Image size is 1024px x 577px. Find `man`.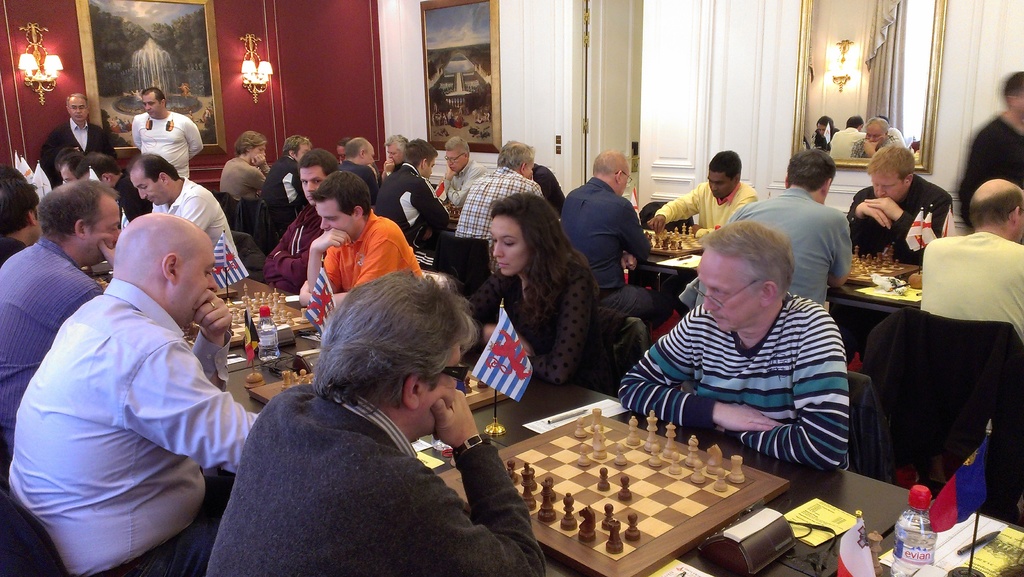
locate(383, 134, 404, 176).
